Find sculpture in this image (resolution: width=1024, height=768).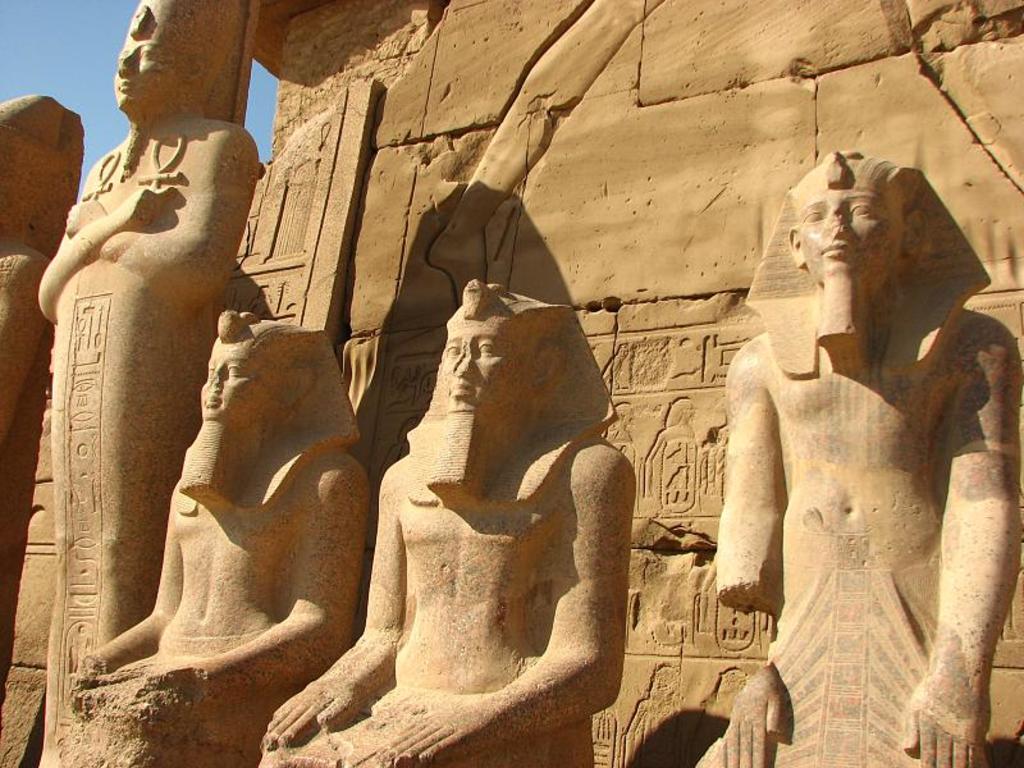
[696, 150, 1023, 767].
